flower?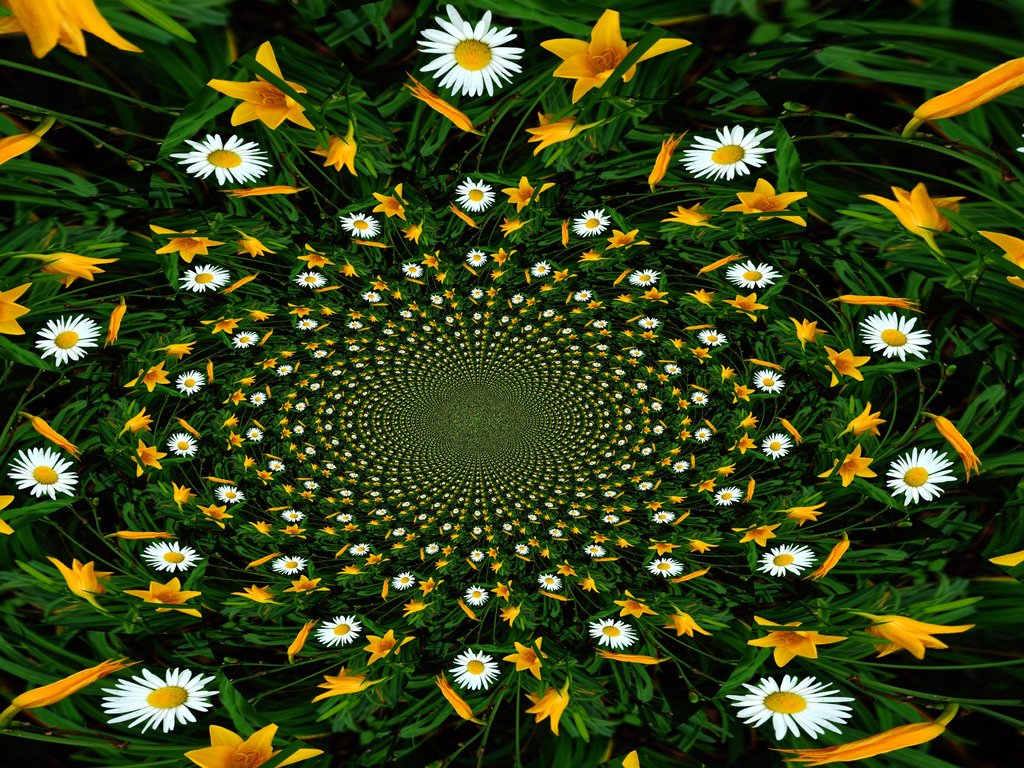
bbox(639, 483, 653, 494)
